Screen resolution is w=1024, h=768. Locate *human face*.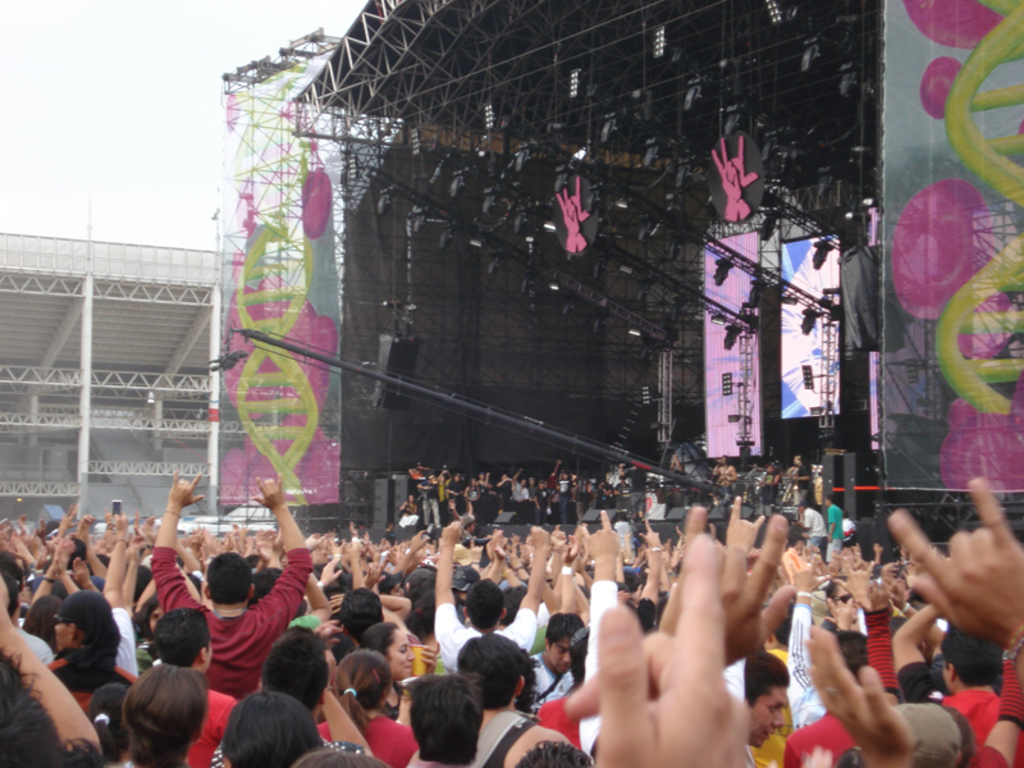
{"x1": 389, "y1": 631, "x2": 416, "y2": 682}.
